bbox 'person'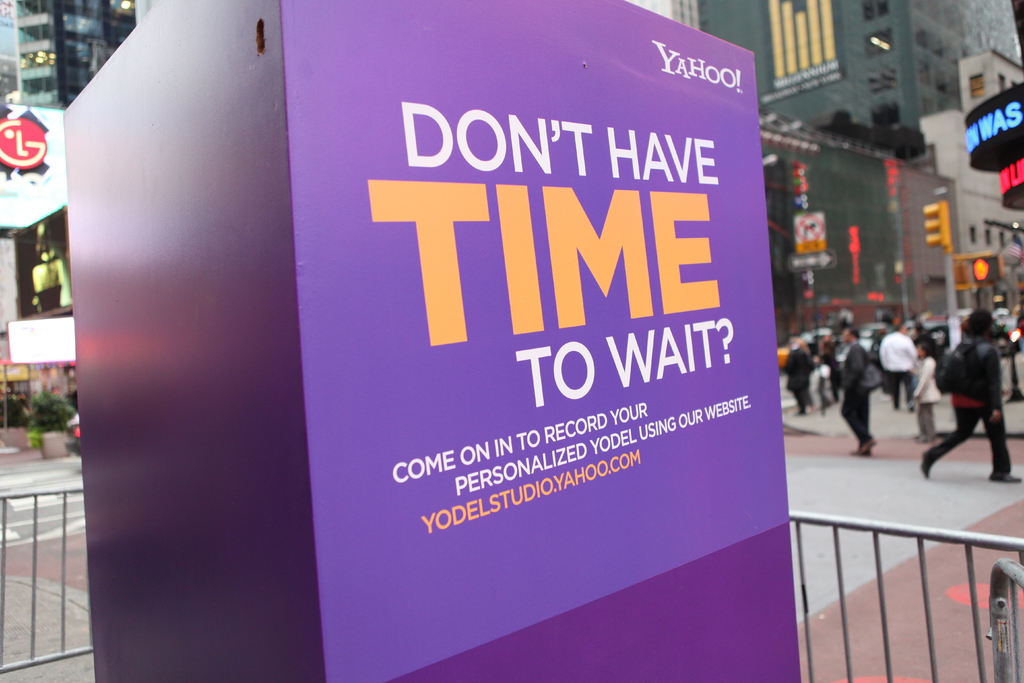
x1=944 y1=308 x2=1007 y2=486
